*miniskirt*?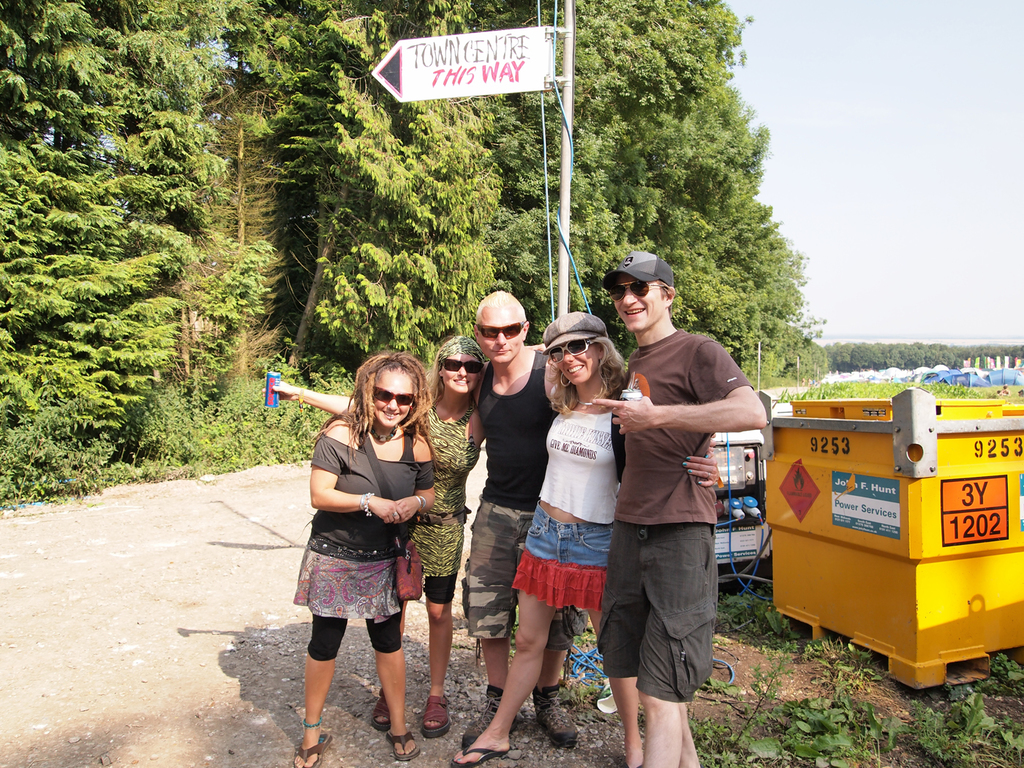
select_region(293, 527, 407, 614)
